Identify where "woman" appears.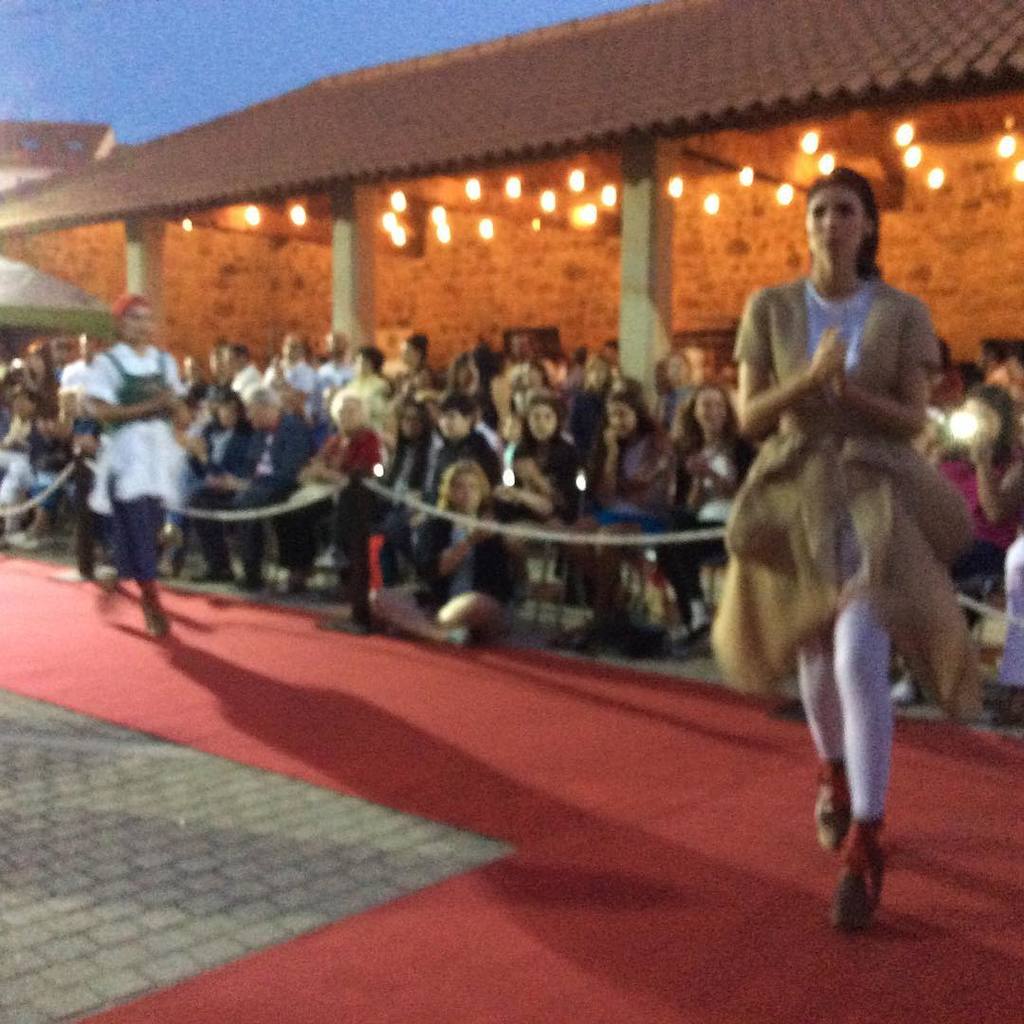
Appears at bbox=(594, 393, 664, 613).
